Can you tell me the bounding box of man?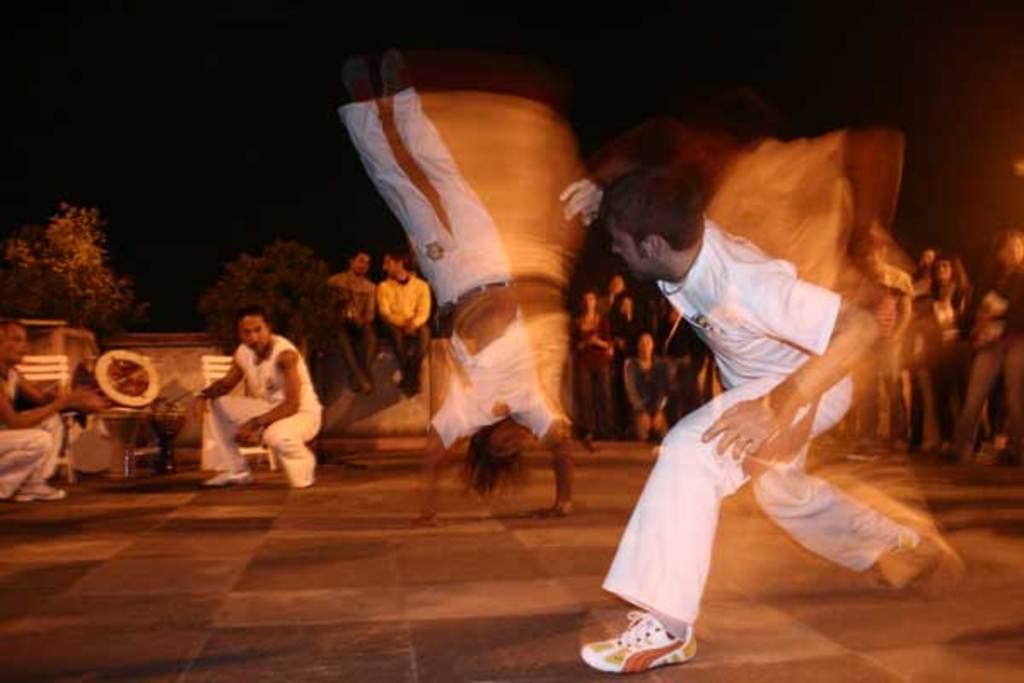
(left=372, top=248, right=428, bottom=394).
